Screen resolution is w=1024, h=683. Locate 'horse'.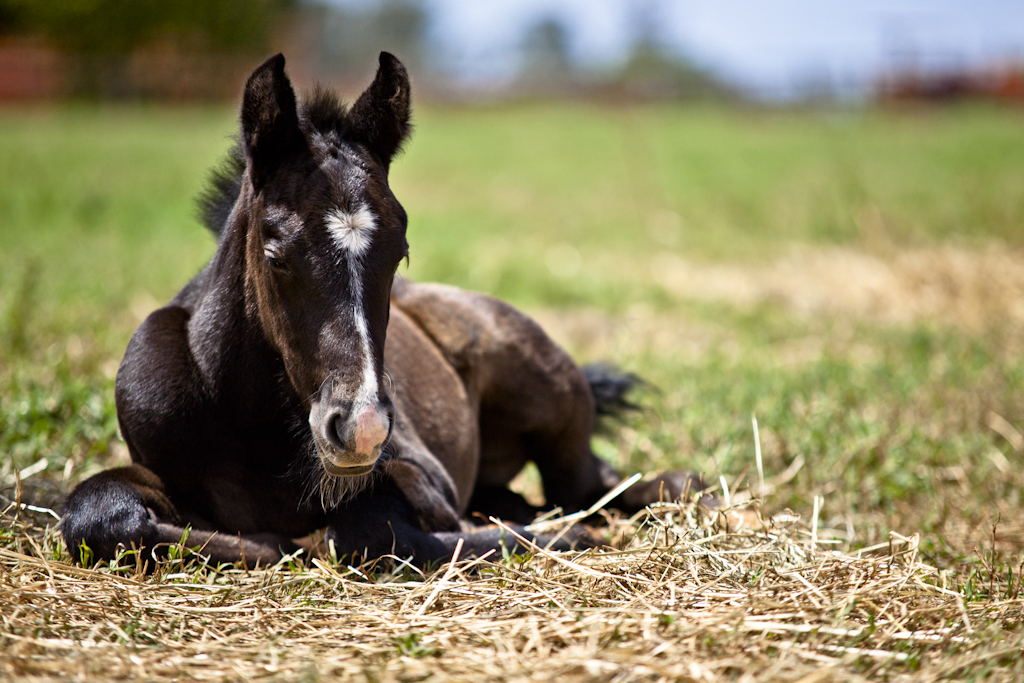
box(56, 49, 667, 565).
